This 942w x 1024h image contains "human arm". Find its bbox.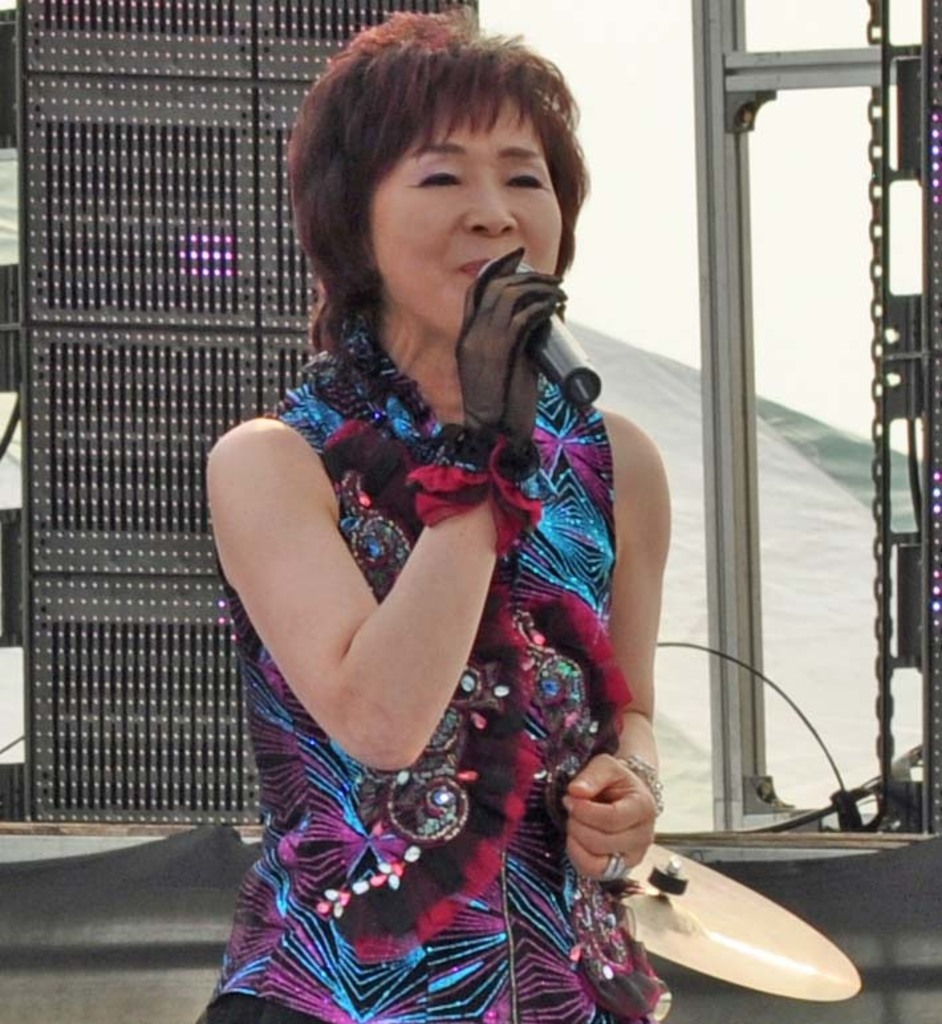
<region>553, 403, 673, 885</region>.
